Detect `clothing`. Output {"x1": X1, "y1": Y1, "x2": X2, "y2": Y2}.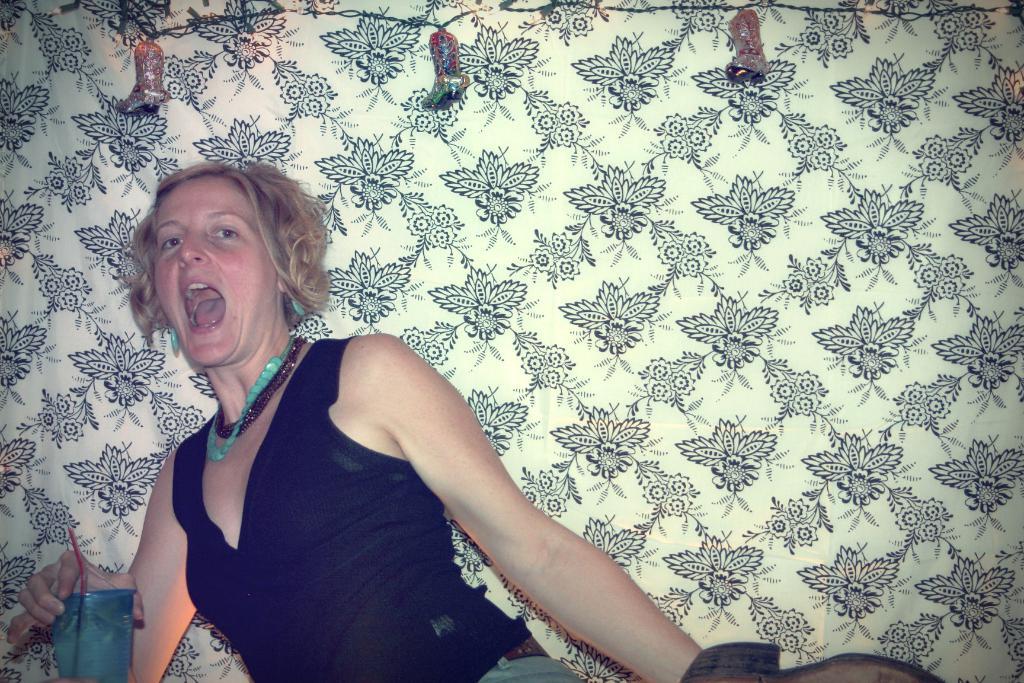
{"x1": 172, "y1": 335, "x2": 589, "y2": 682}.
